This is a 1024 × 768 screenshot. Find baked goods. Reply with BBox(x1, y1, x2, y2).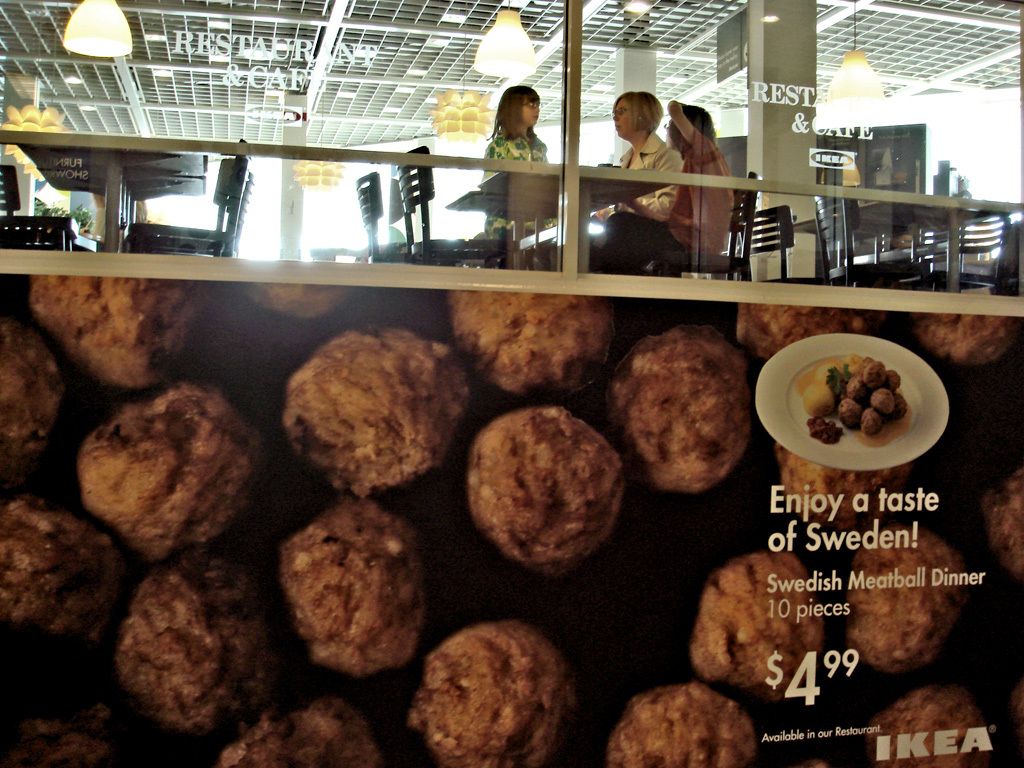
BBox(465, 387, 634, 585).
